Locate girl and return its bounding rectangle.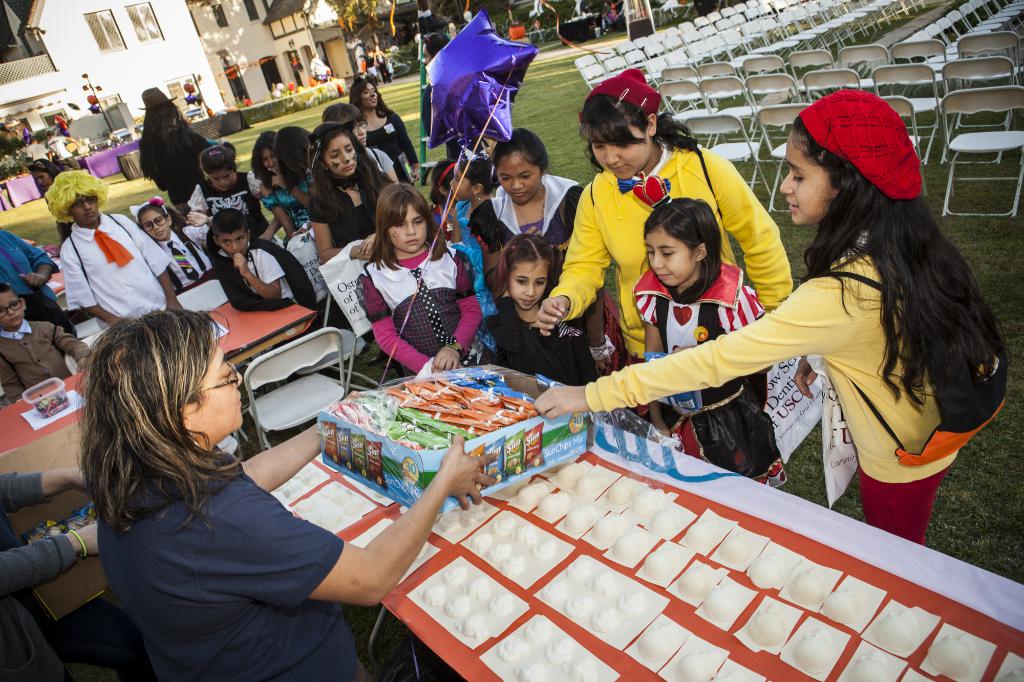
l=527, t=81, r=1004, b=550.
